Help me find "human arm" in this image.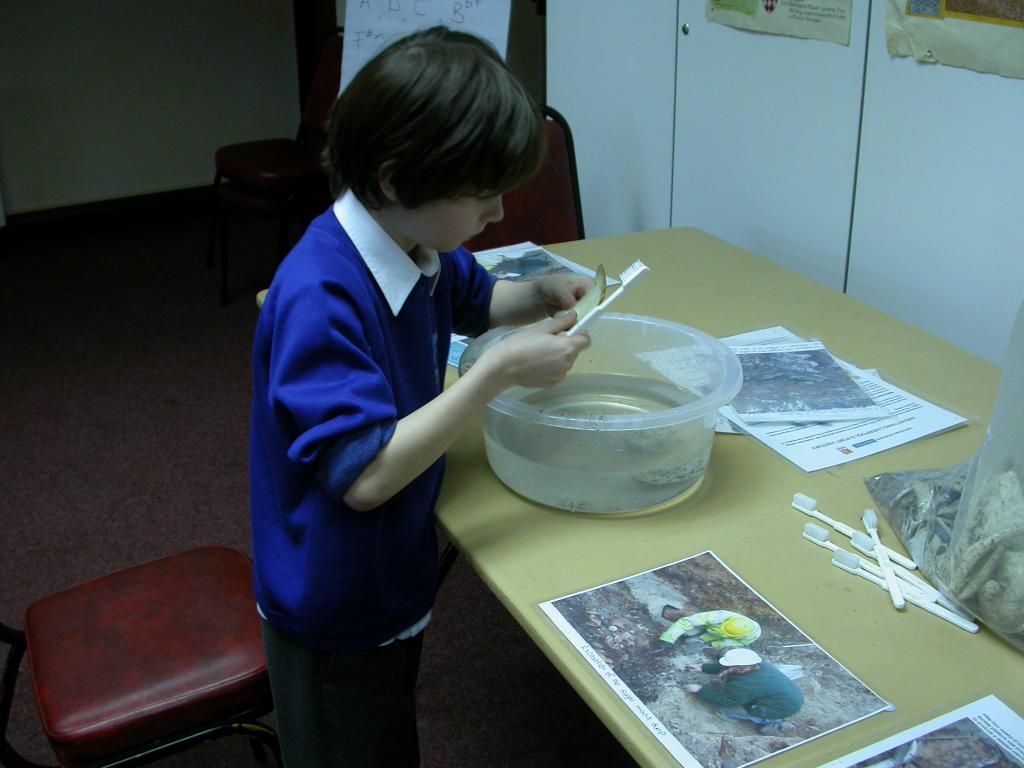
Found it: pyautogui.locateOnScreen(266, 280, 593, 510).
